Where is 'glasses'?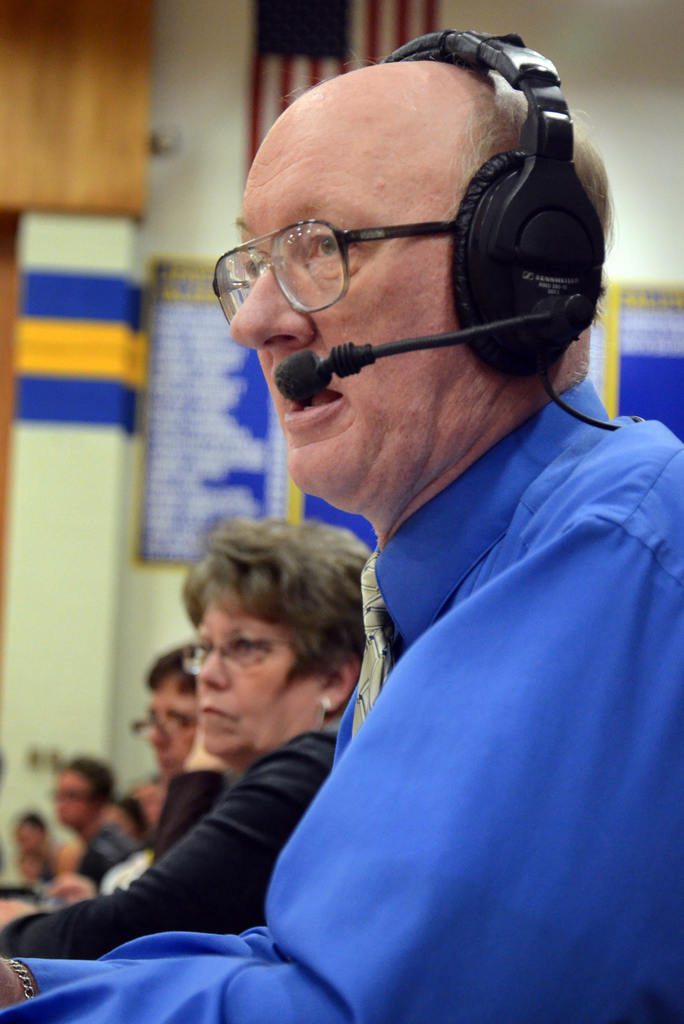
<box>207,216,453,337</box>.
